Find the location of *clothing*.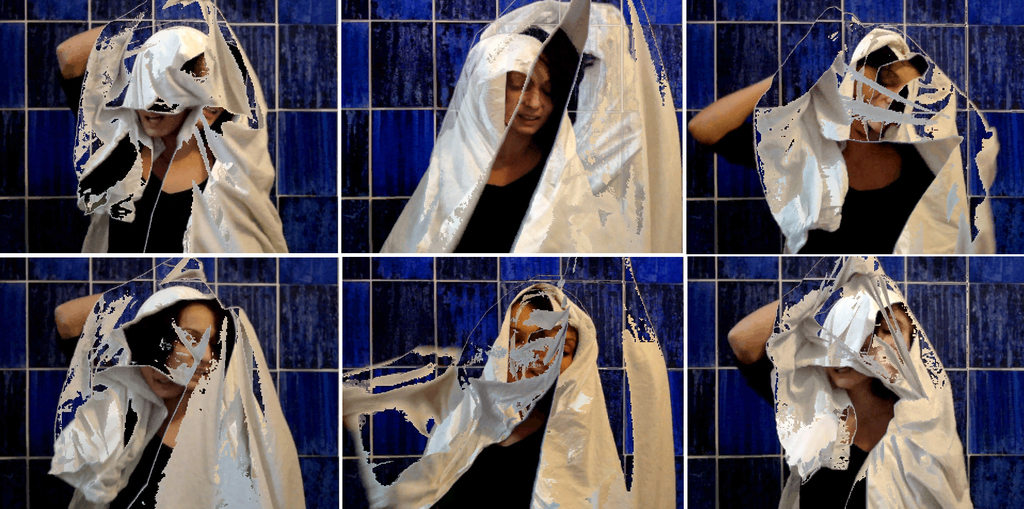
Location: bbox=(437, 417, 543, 506).
